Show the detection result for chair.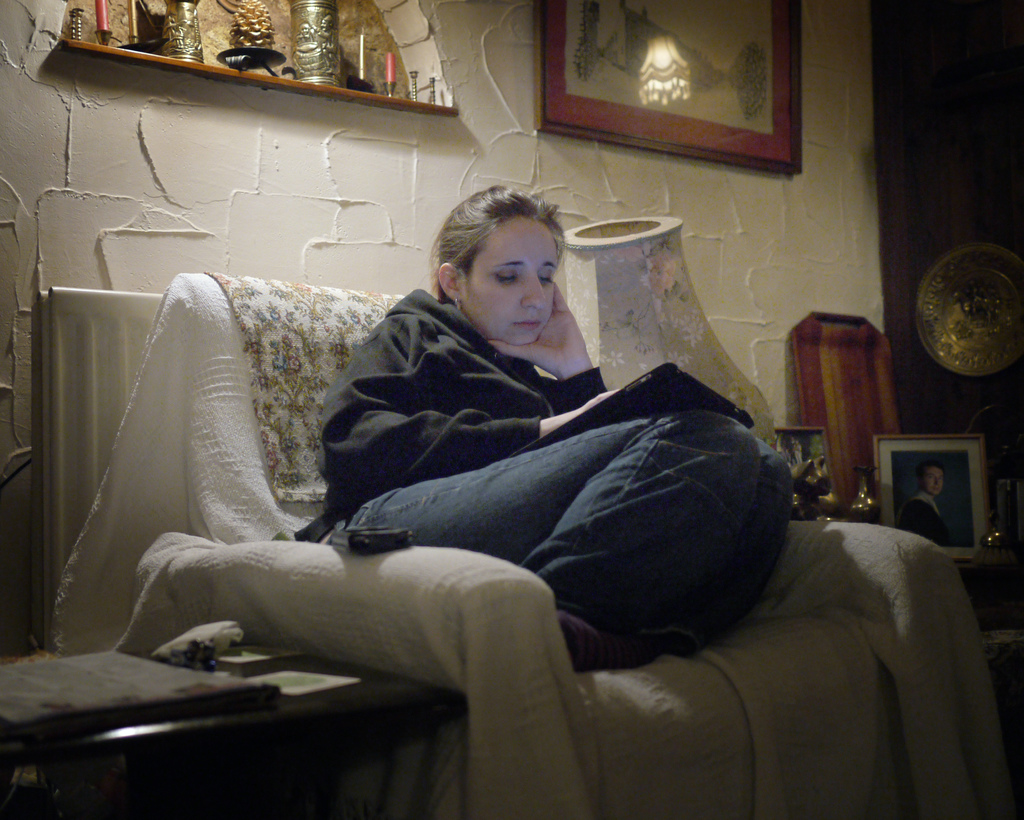
bbox=(67, 236, 947, 818).
